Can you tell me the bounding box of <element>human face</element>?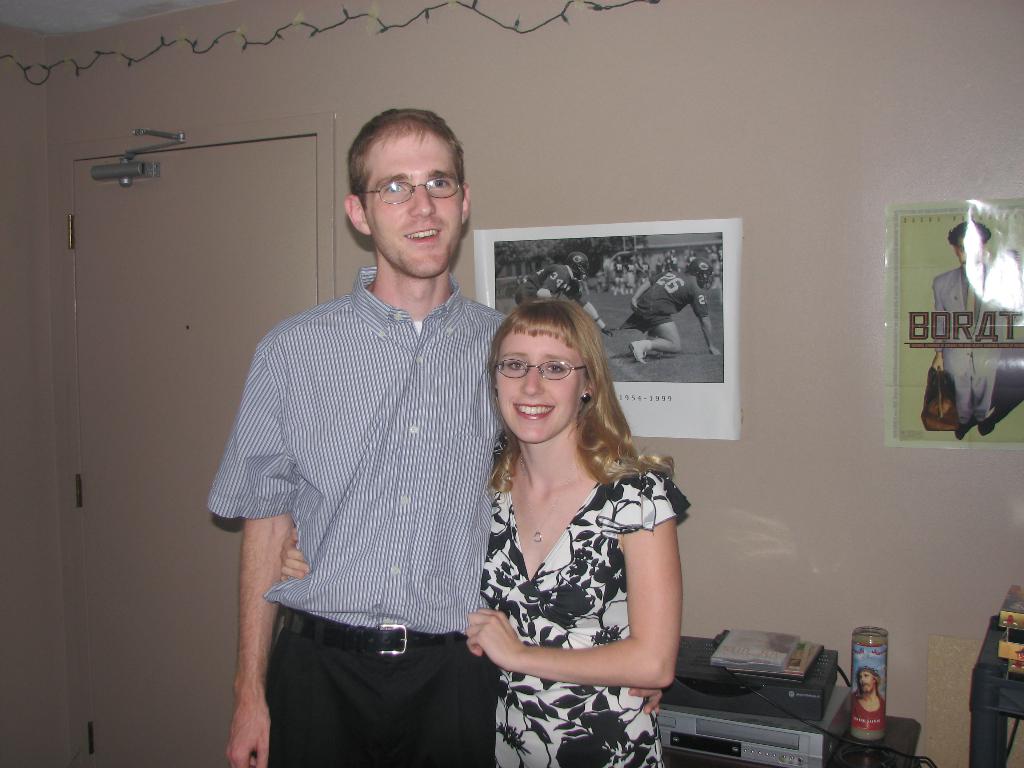
365/131/464/280.
